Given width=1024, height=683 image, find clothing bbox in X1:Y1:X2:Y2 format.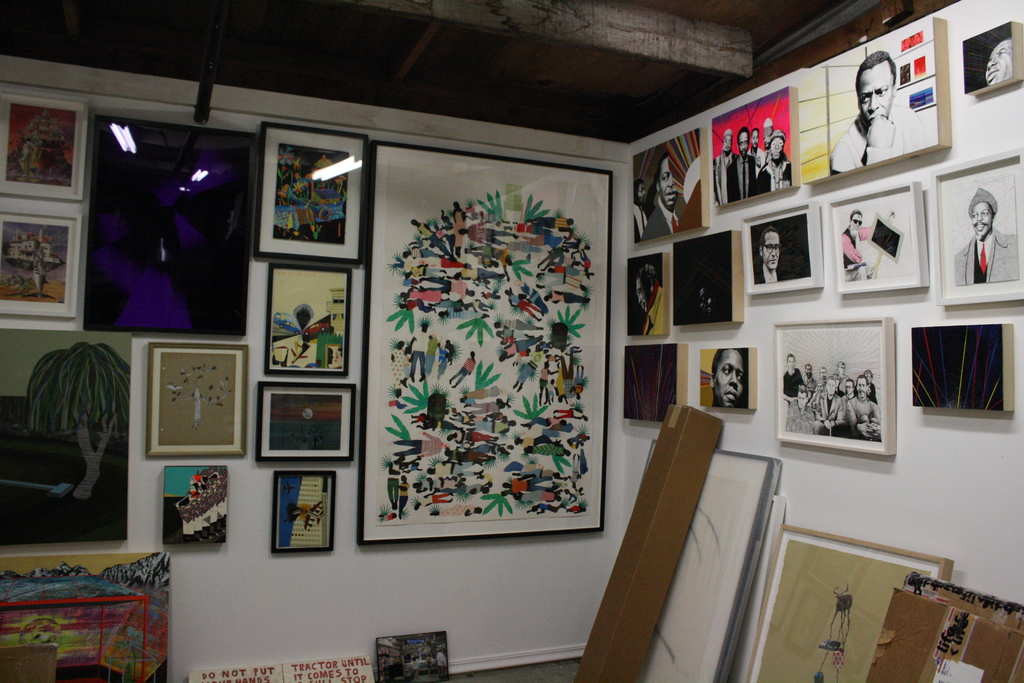
954:225:1020:284.
